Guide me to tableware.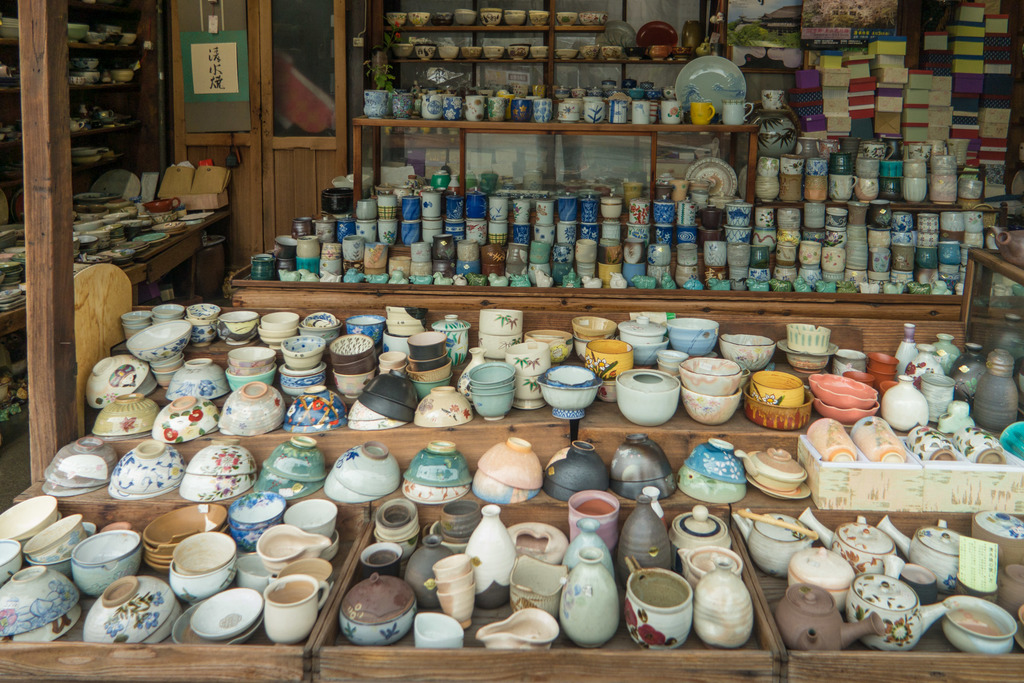
Guidance: bbox=[394, 43, 411, 57].
